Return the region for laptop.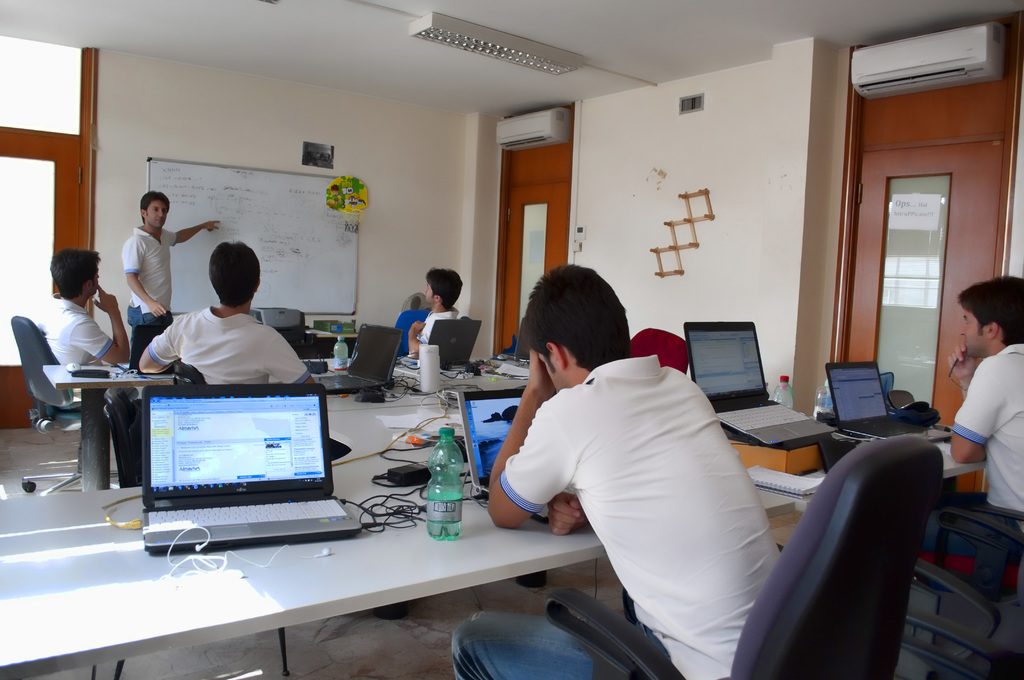
x1=132, y1=374, x2=332, y2=550.
